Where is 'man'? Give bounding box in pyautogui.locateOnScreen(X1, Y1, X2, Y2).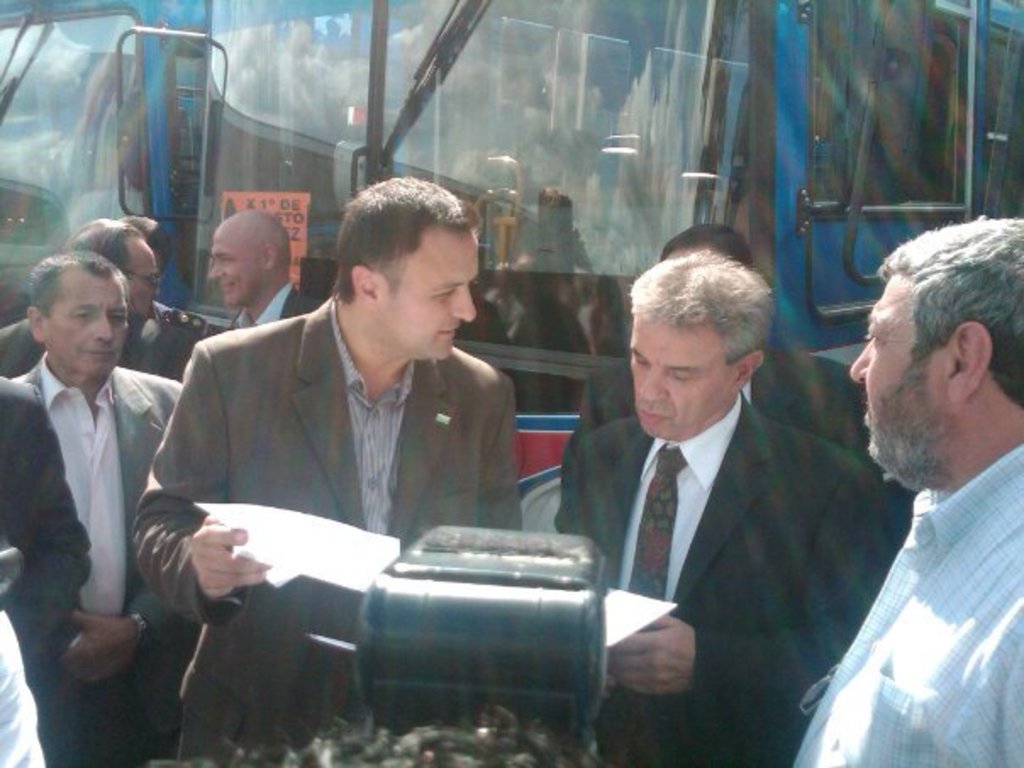
pyautogui.locateOnScreen(553, 244, 904, 766).
